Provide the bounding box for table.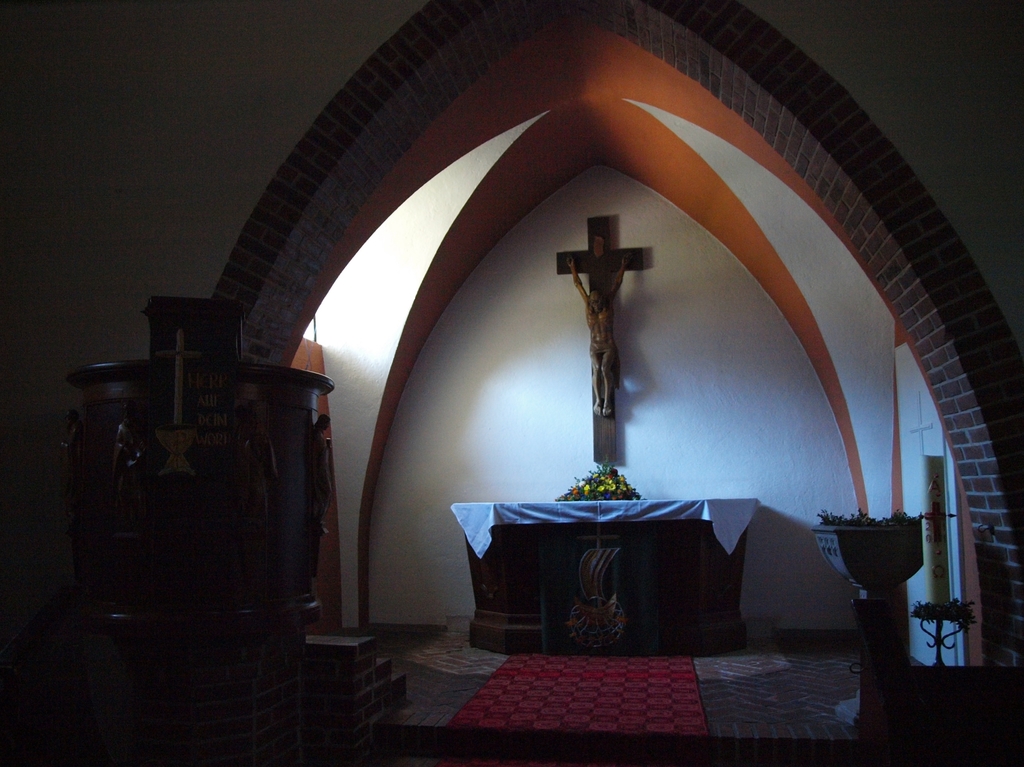
bbox(450, 496, 764, 654).
